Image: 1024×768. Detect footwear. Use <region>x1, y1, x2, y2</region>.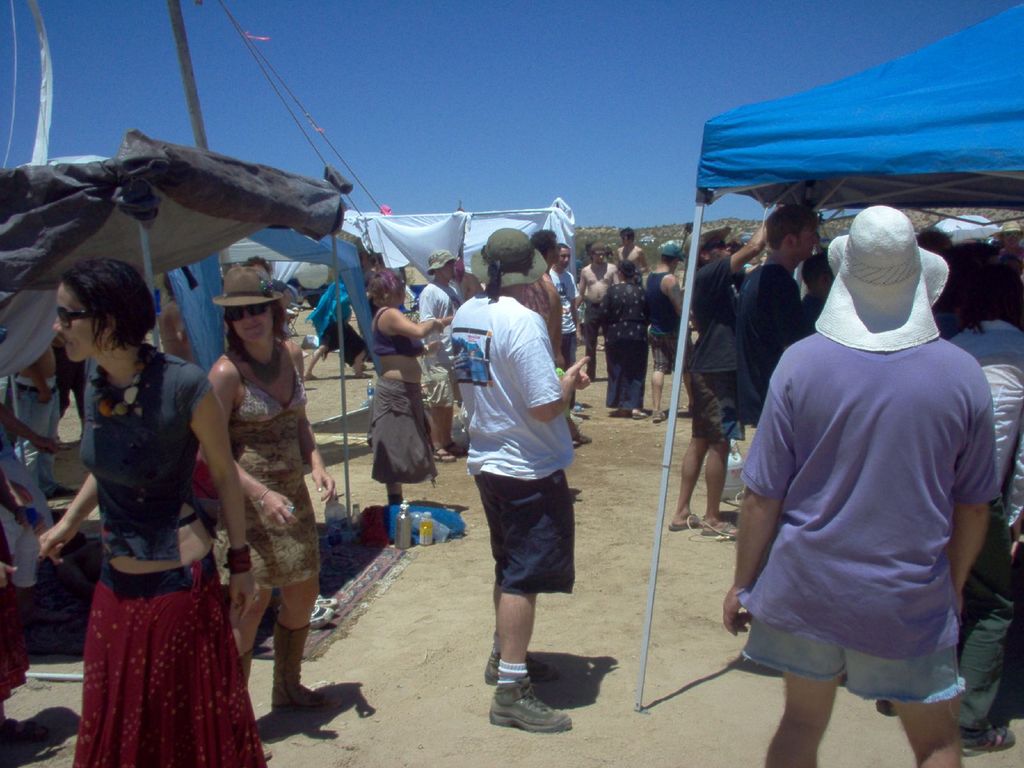
<region>607, 397, 626, 417</region>.
